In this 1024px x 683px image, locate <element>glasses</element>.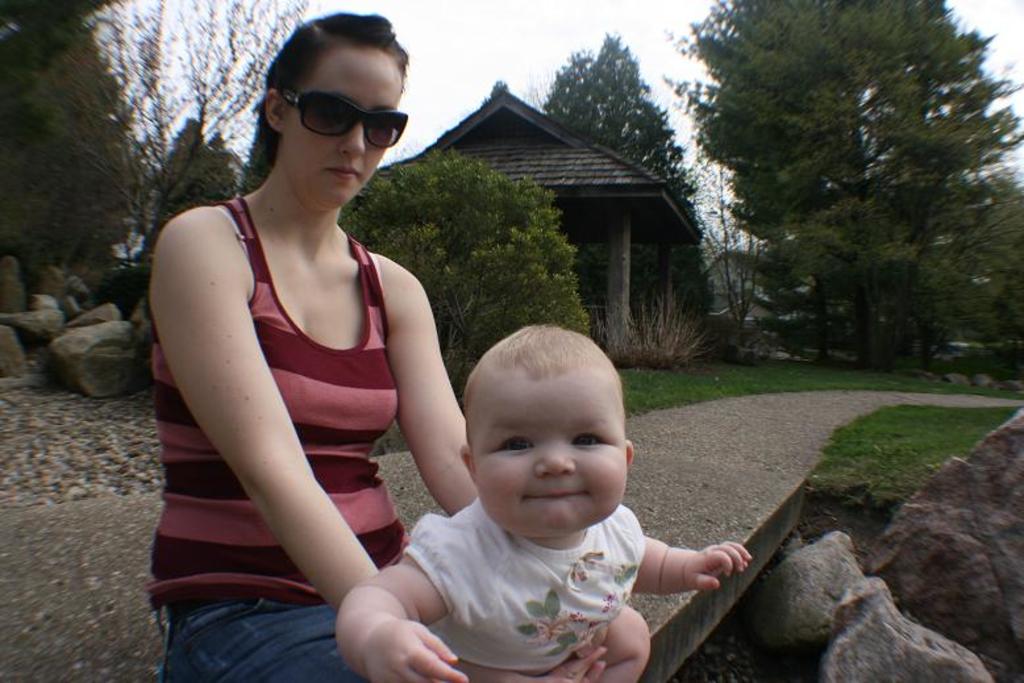
Bounding box: l=276, t=86, r=408, b=149.
